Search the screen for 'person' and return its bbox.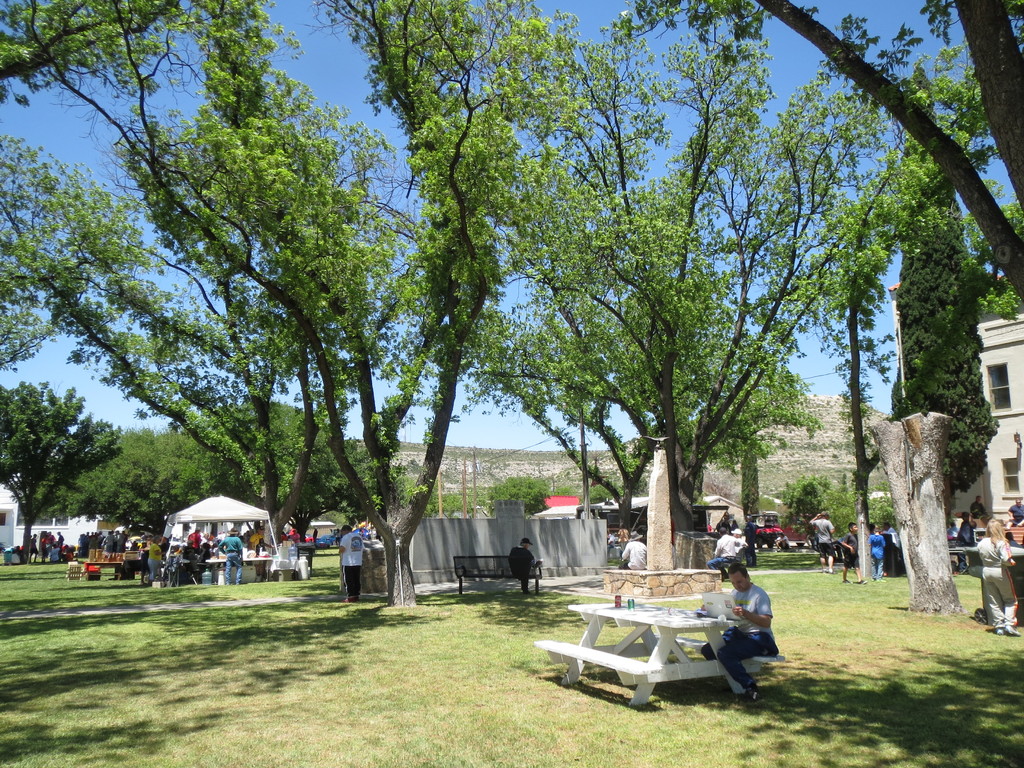
Found: select_region(617, 531, 646, 570).
